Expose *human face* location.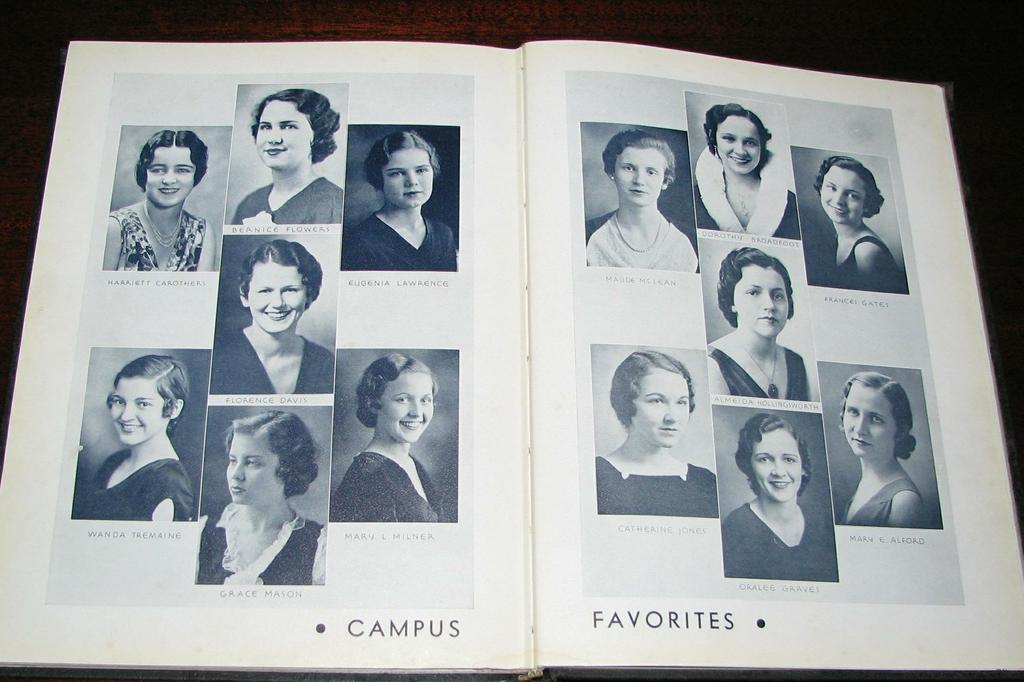
Exposed at bbox=[633, 368, 689, 448].
